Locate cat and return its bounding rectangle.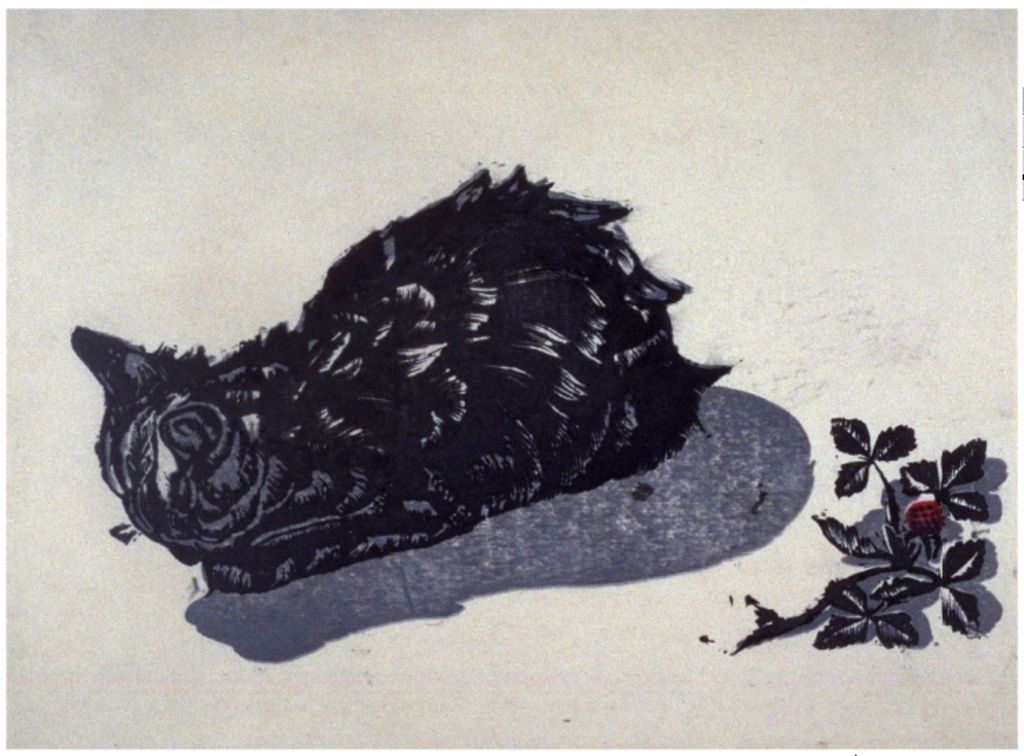
[x1=54, y1=156, x2=735, y2=612].
